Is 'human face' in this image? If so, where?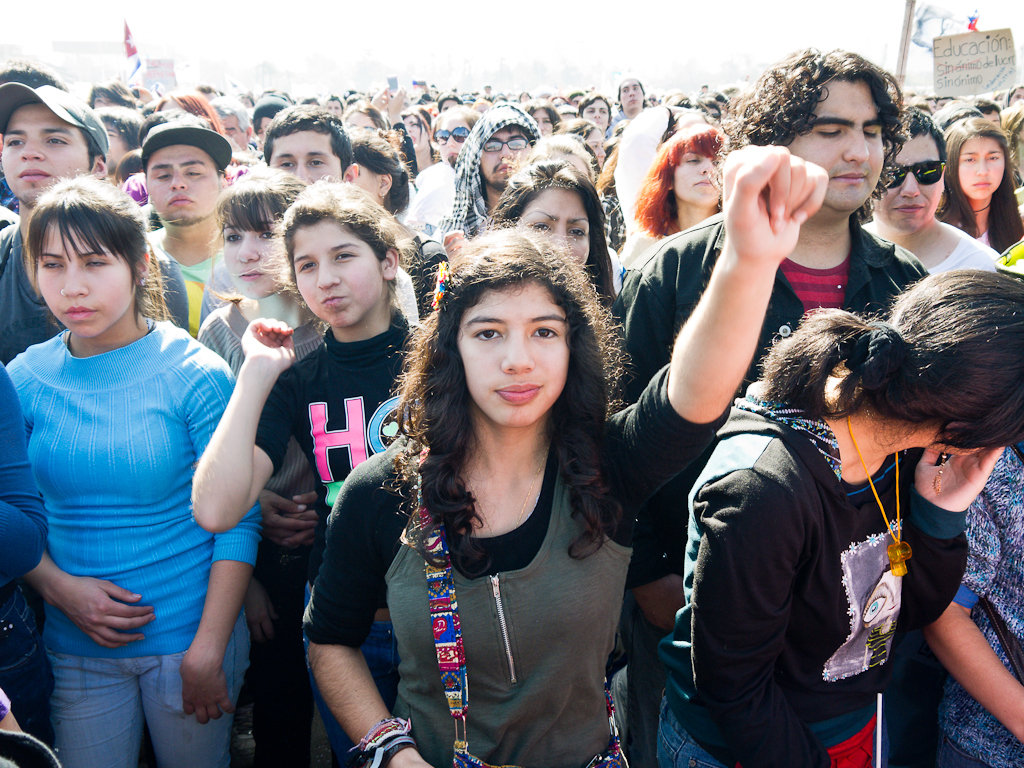
Yes, at {"left": 30, "top": 225, "right": 131, "bottom": 334}.
